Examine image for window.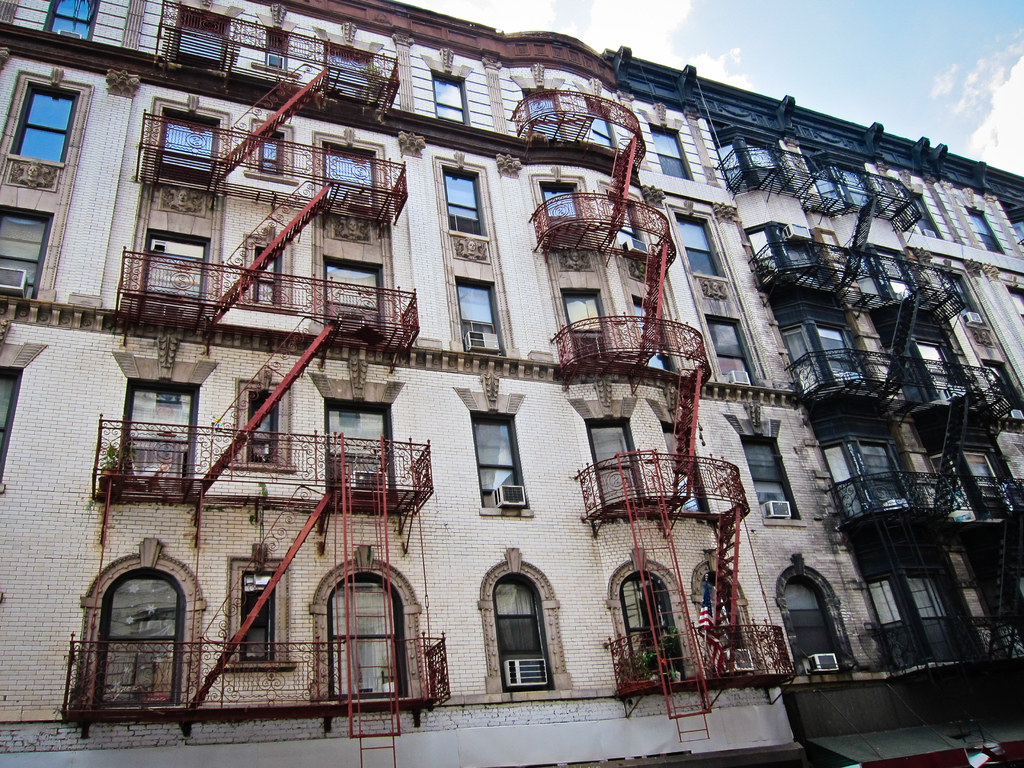
Examination result: locate(898, 351, 929, 409).
